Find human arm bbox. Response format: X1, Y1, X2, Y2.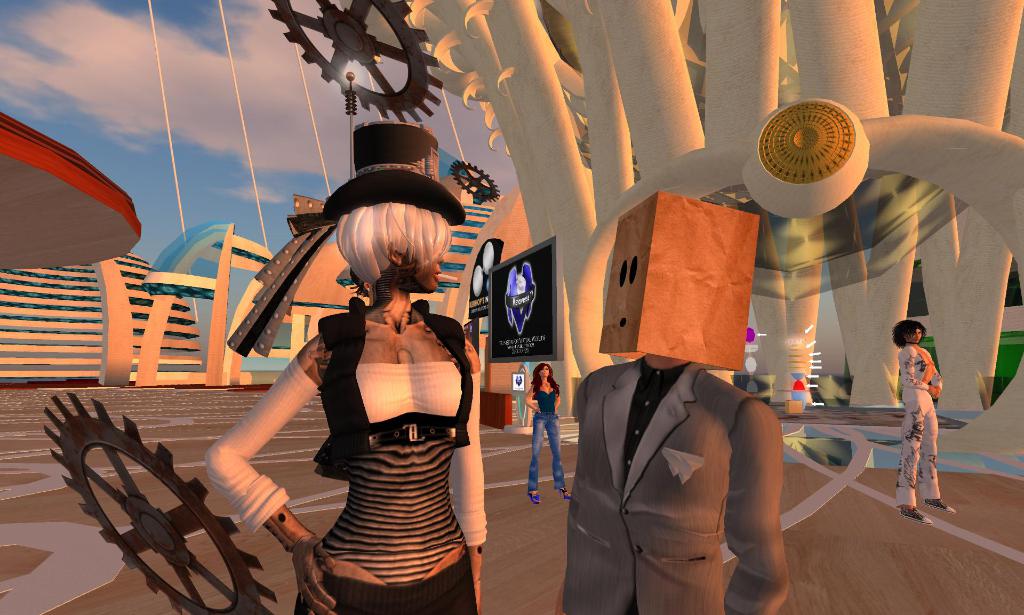
895, 349, 940, 395.
